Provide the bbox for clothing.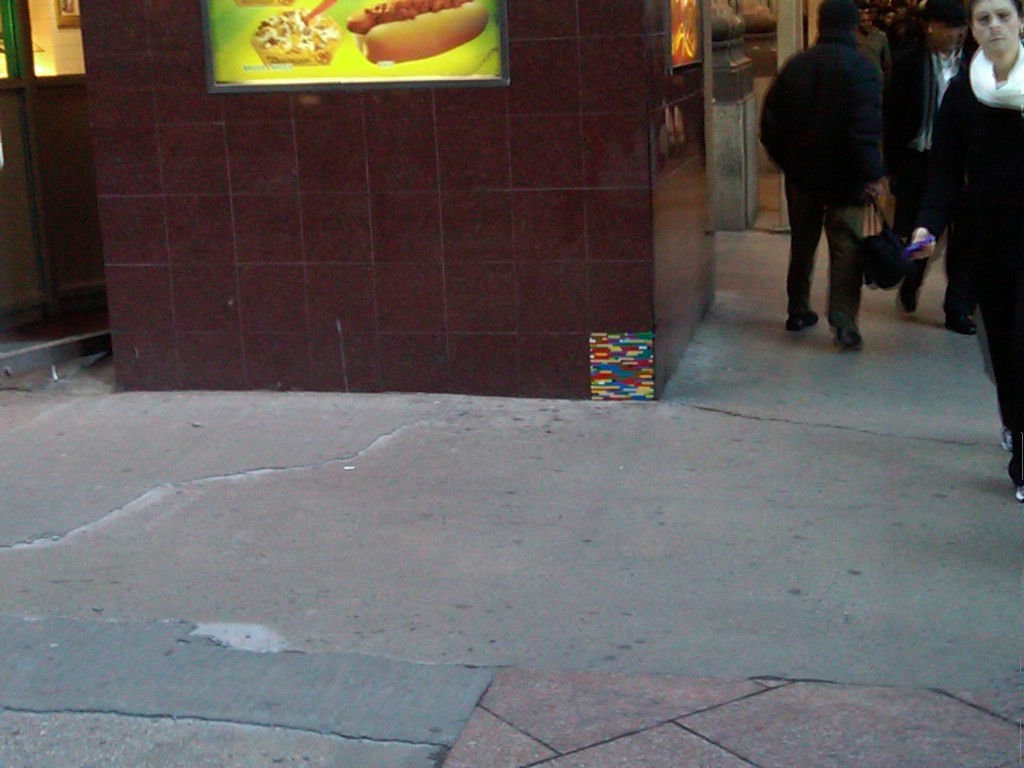
box(884, 0, 930, 173).
